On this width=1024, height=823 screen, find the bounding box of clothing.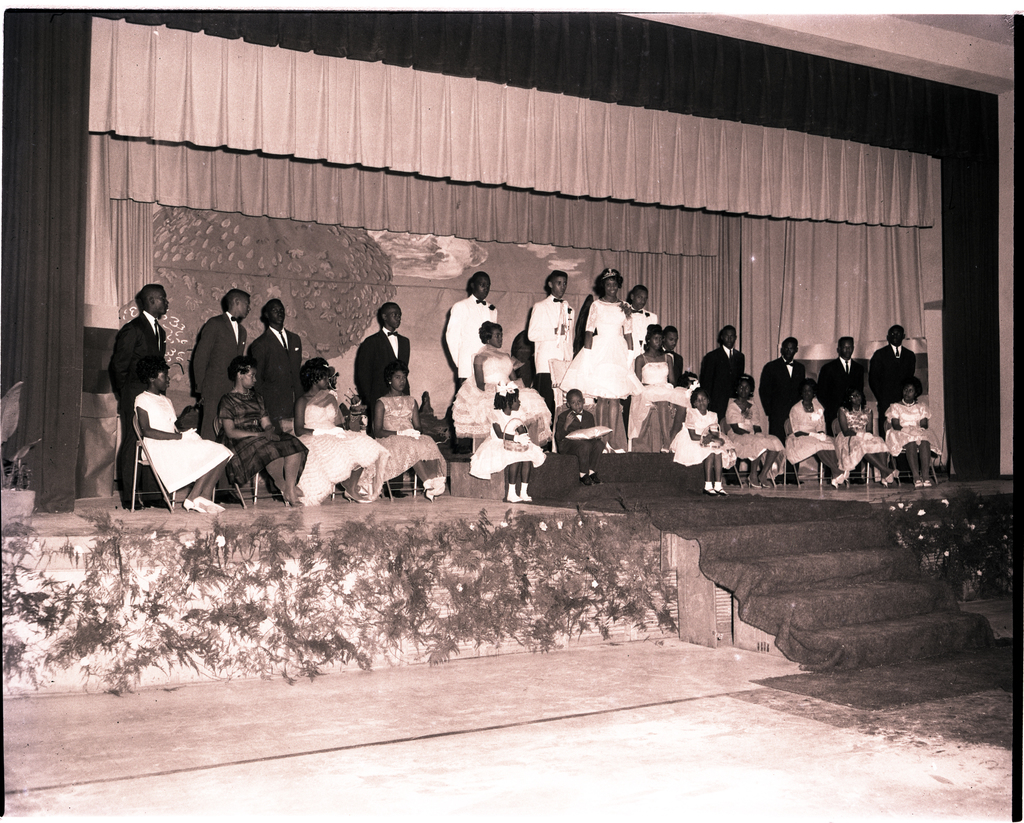
Bounding box: bbox=(103, 307, 170, 493).
